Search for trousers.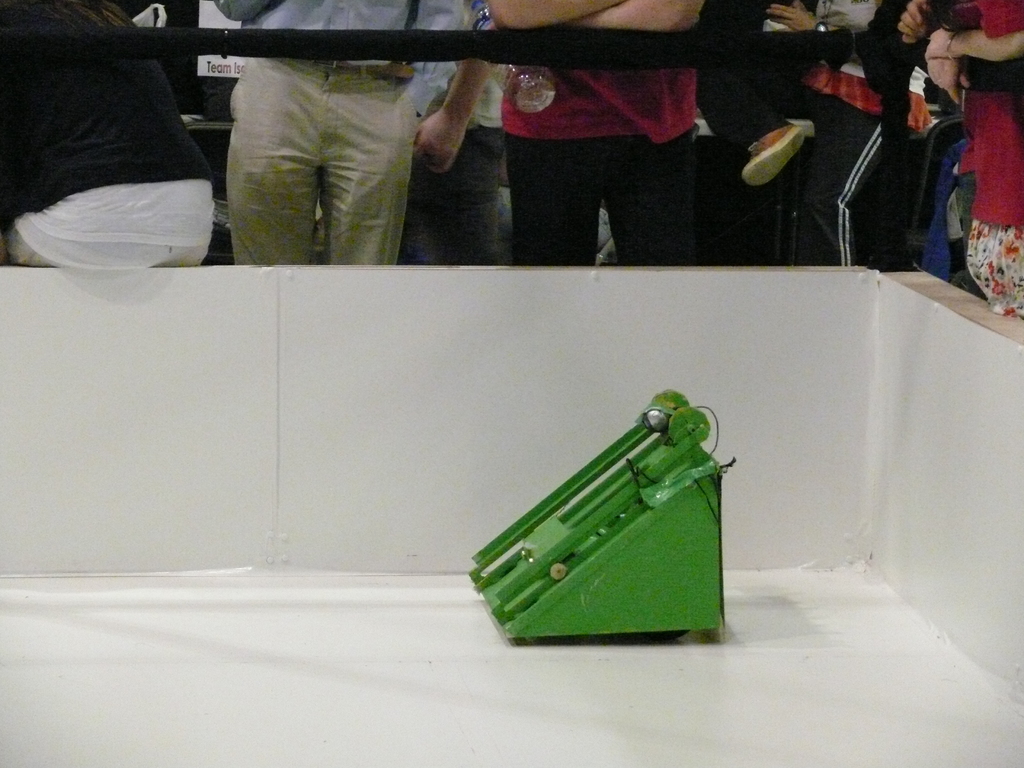
Found at rect(0, 213, 208, 269).
